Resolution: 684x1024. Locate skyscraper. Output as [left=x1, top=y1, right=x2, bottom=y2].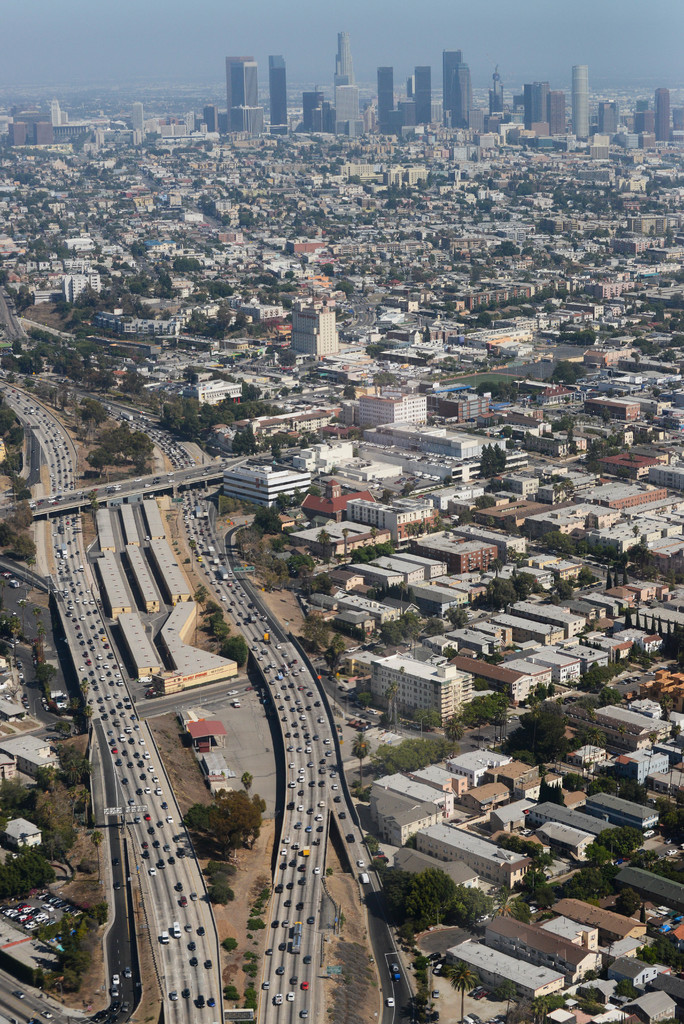
[left=402, top=61, right=436, bottom=134].
